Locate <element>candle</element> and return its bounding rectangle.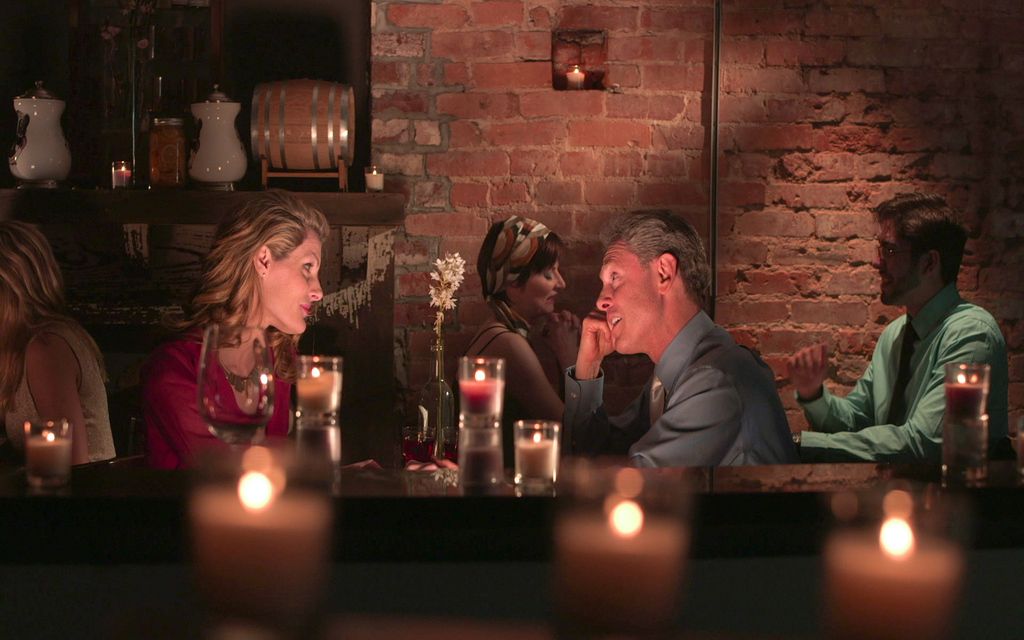
187, 468, 331, 634.
